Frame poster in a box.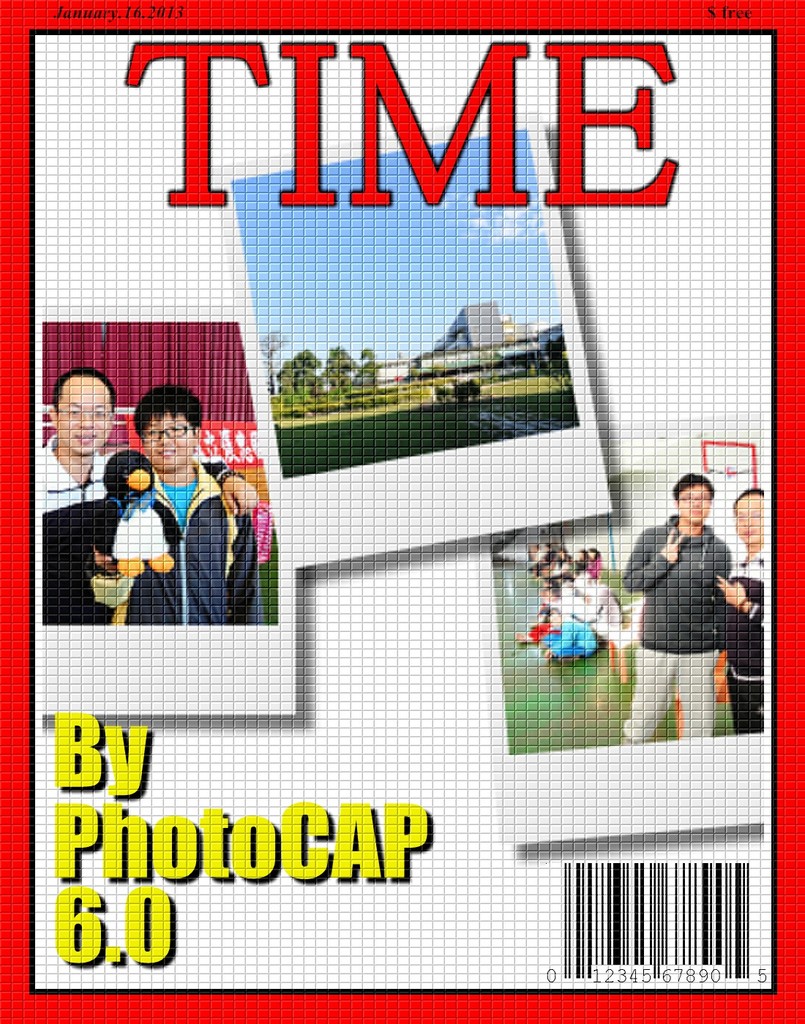
0/0/804/1023.
